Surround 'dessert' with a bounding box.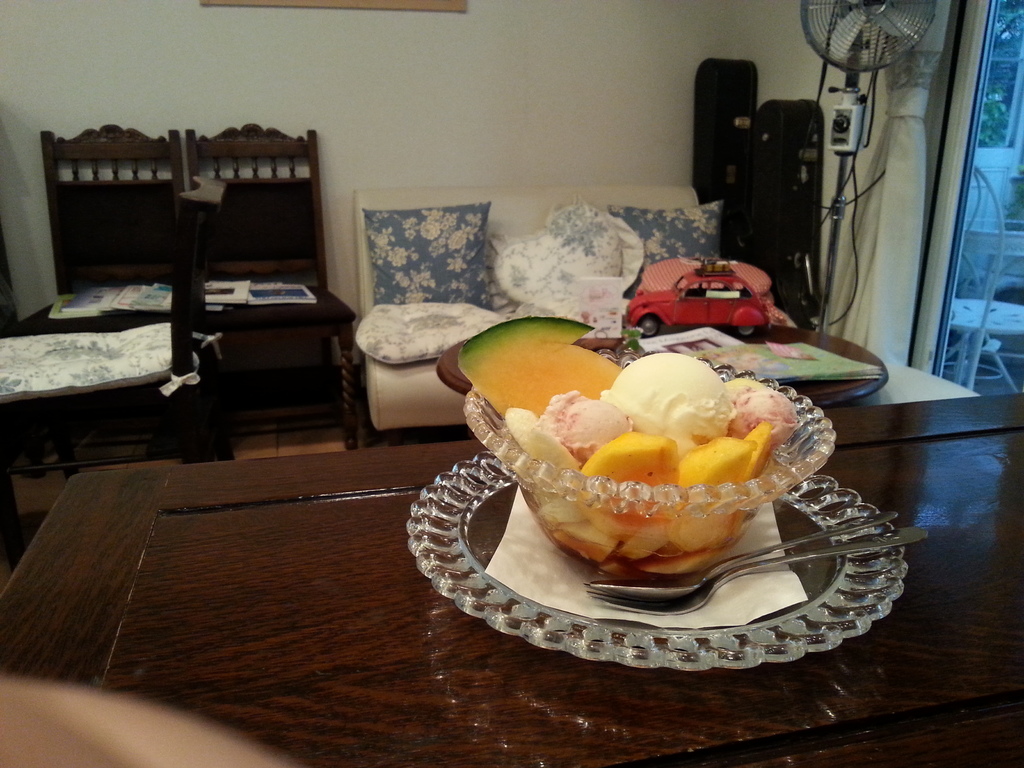
[498, 412, 580, 463].
